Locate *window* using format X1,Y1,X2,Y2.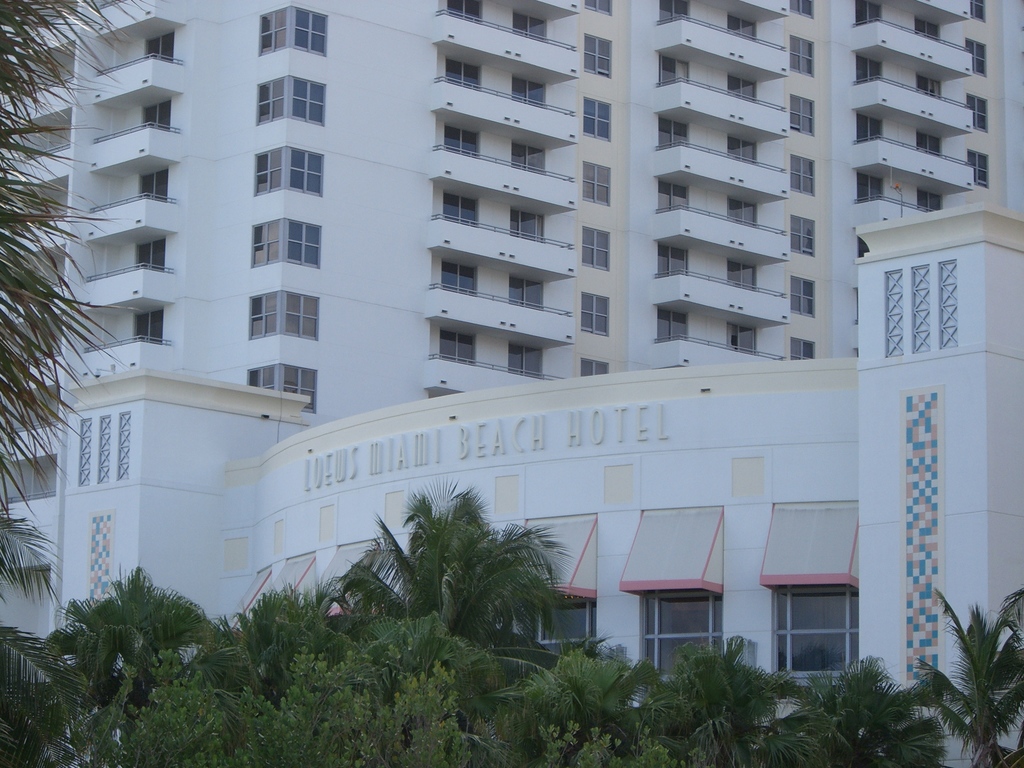
730,138,753,159.
